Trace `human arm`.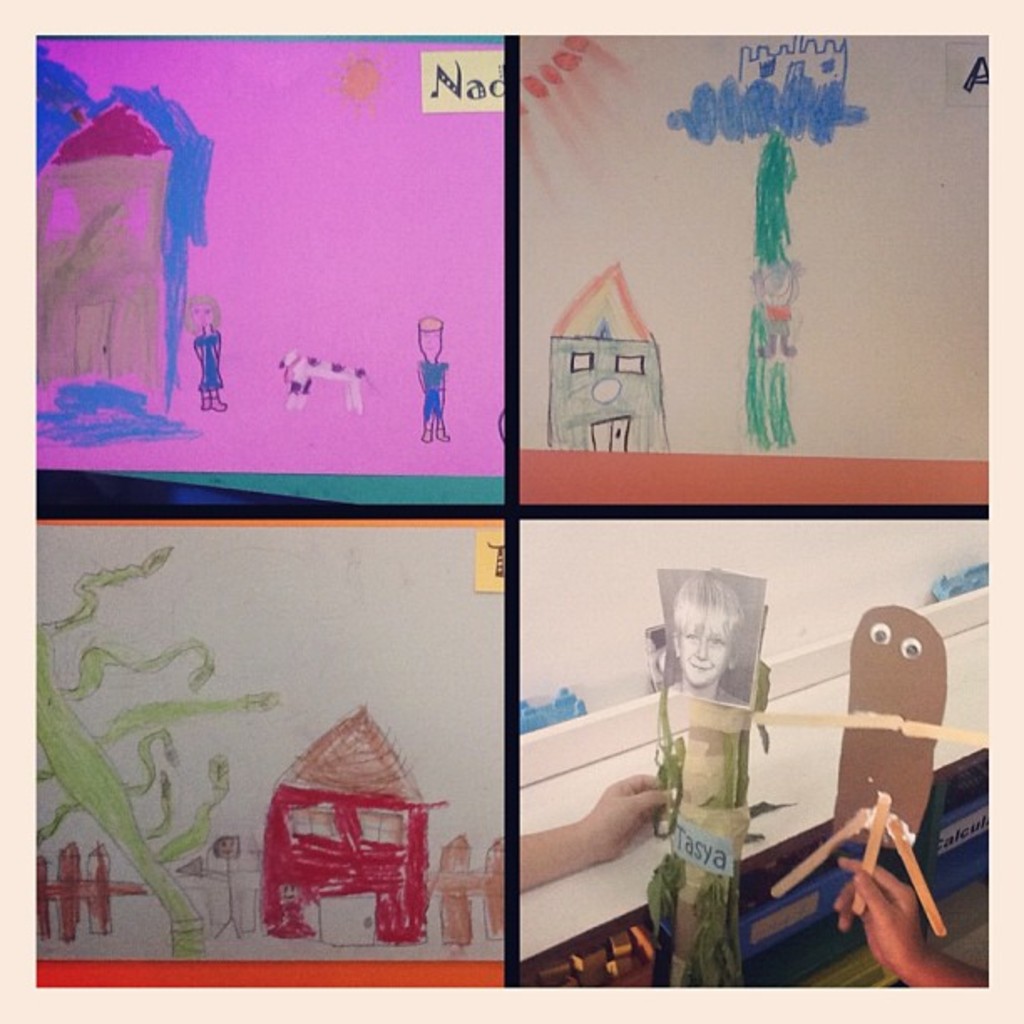
Traced to {"left": 512, "top": 780, "right": 664, "bottom": 883}.
